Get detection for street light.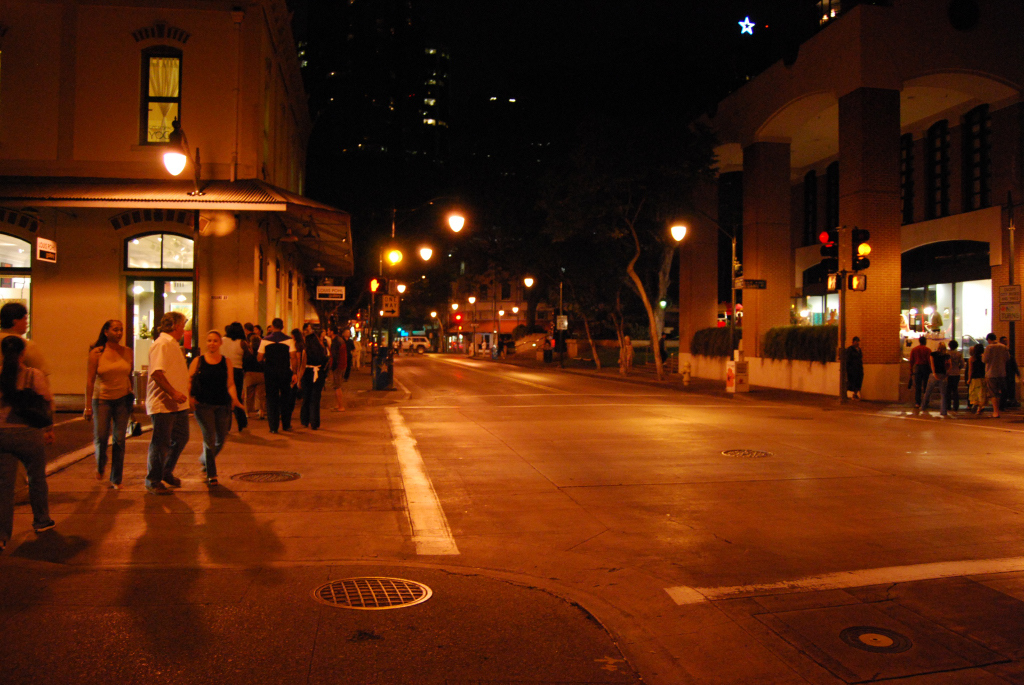
Detection: select_region(384, 247, 408, 264).
